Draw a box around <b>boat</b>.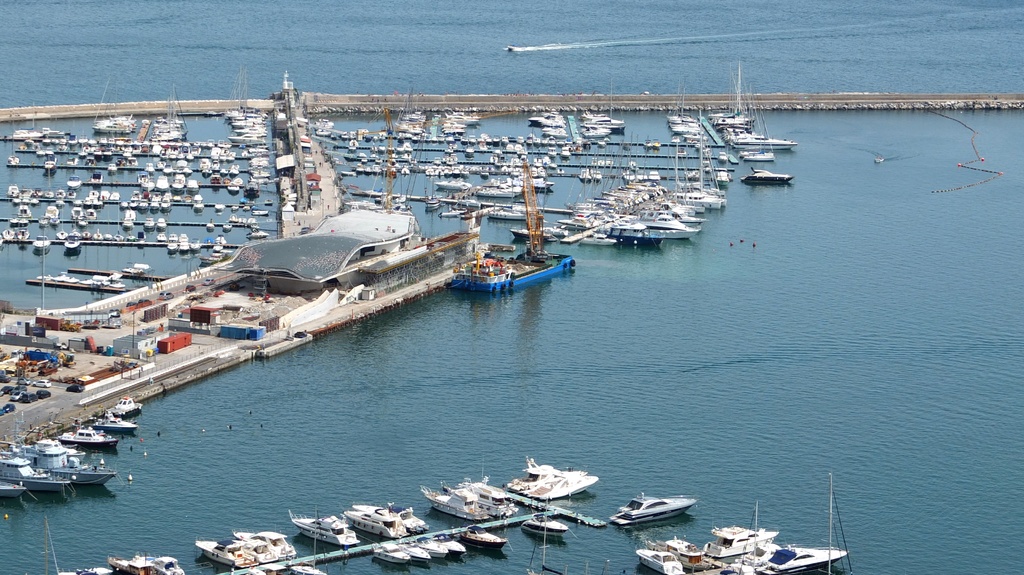
pyautogui.locateOnScreen(131, 202, 136, 206).
